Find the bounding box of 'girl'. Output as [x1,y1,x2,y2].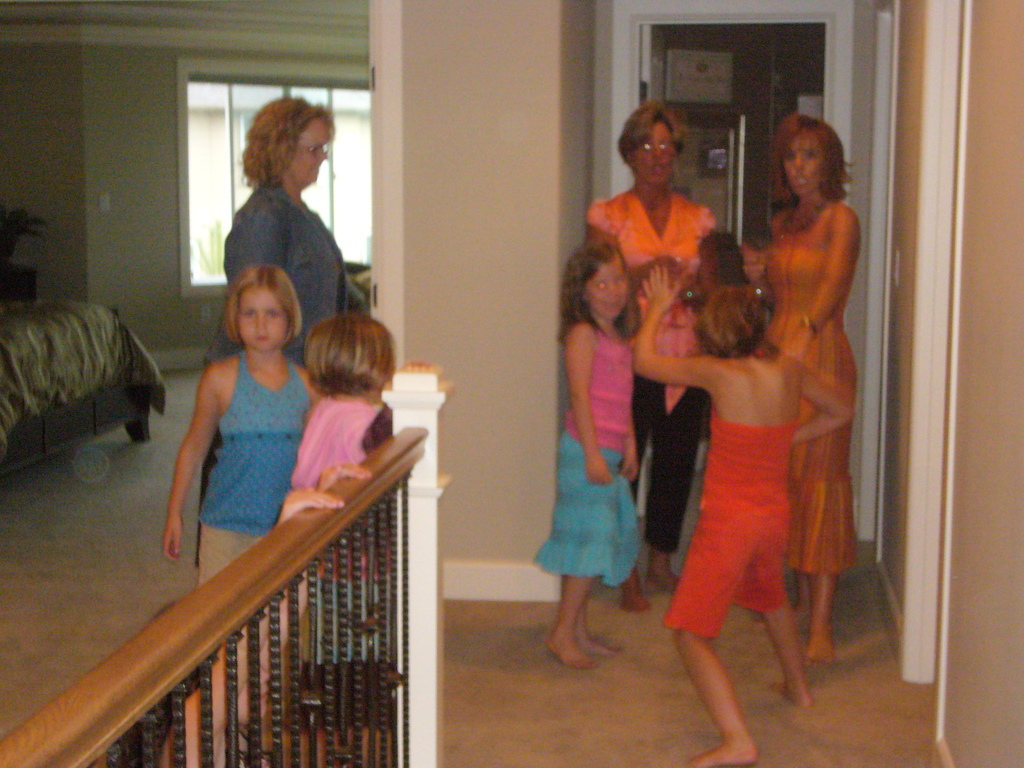
[290,307,398,503].
